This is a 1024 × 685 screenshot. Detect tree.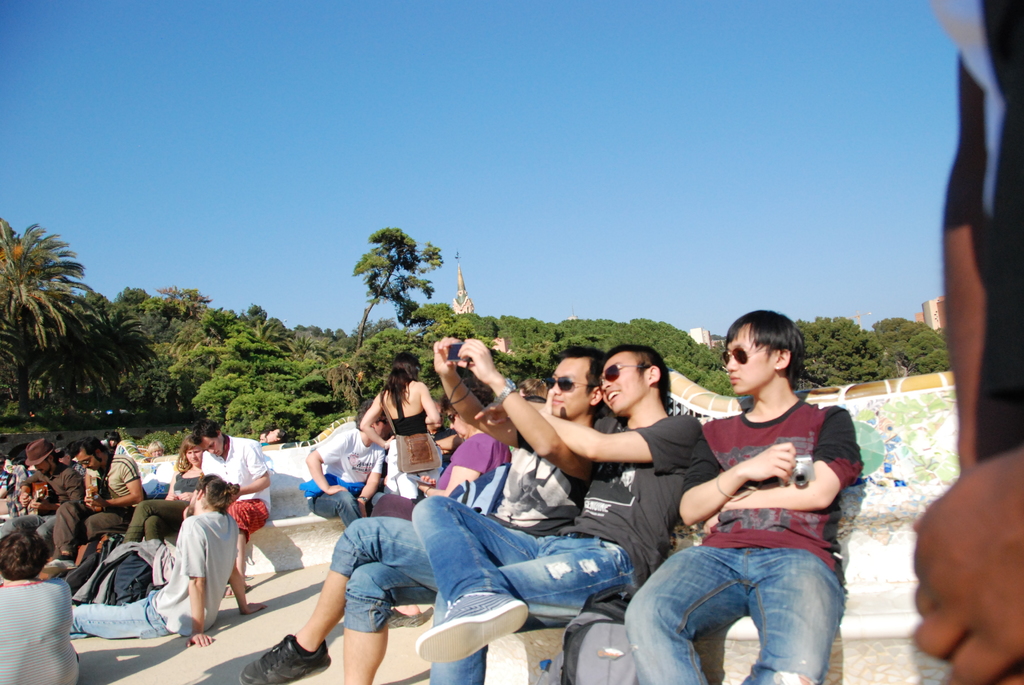
left=114, top=281, right=355, bottom=439.
